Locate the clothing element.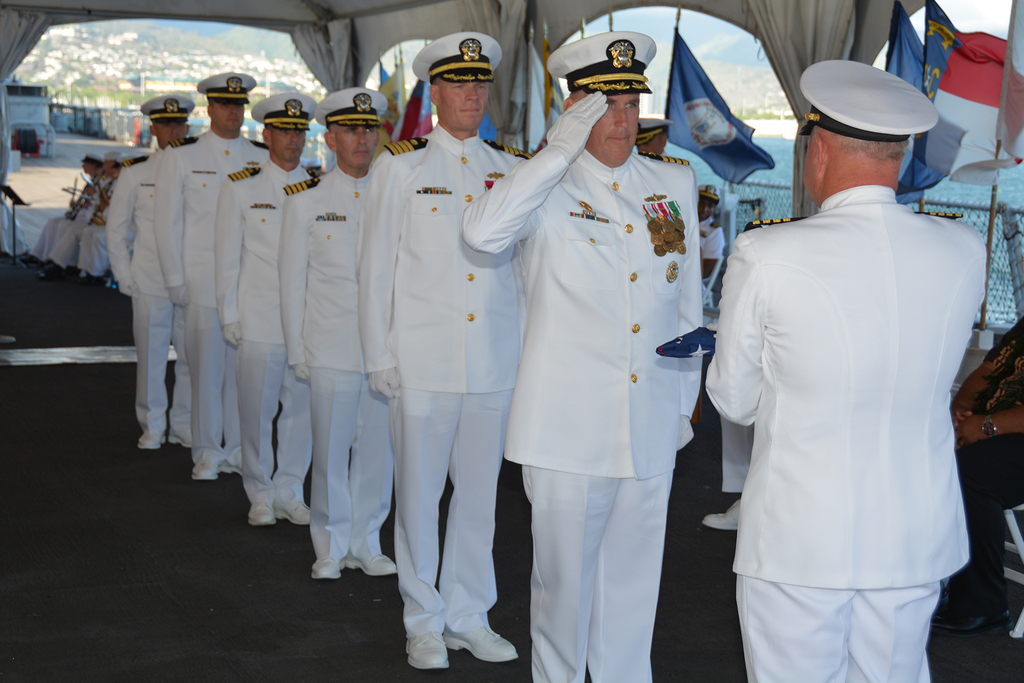
Element bbox: 101, 144, 182, 427.
